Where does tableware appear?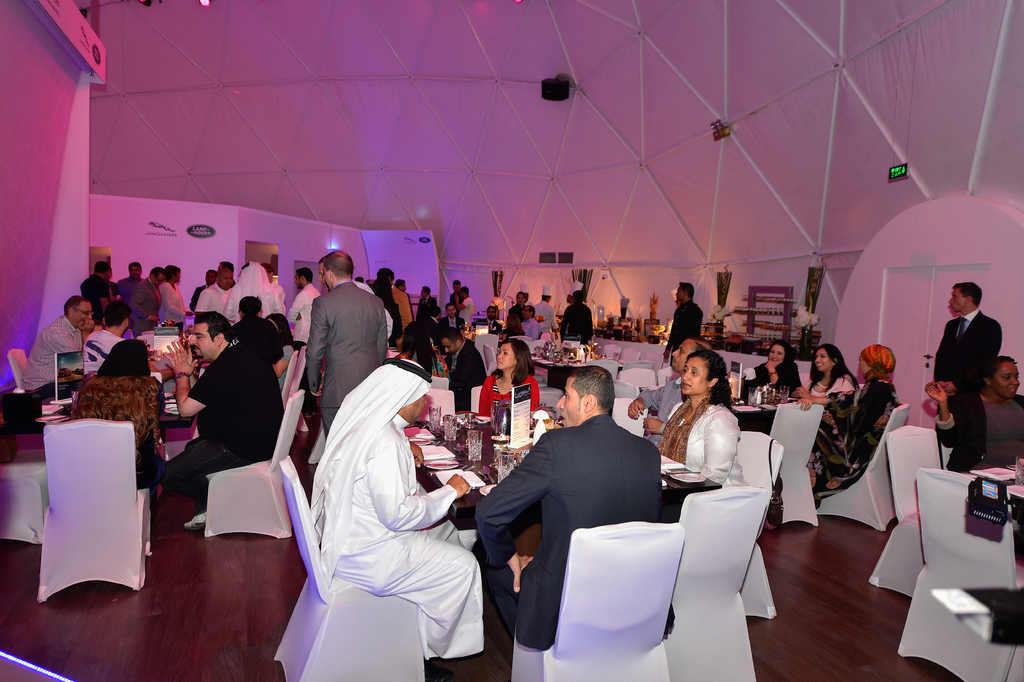
Appears at 465:320:477:338.
